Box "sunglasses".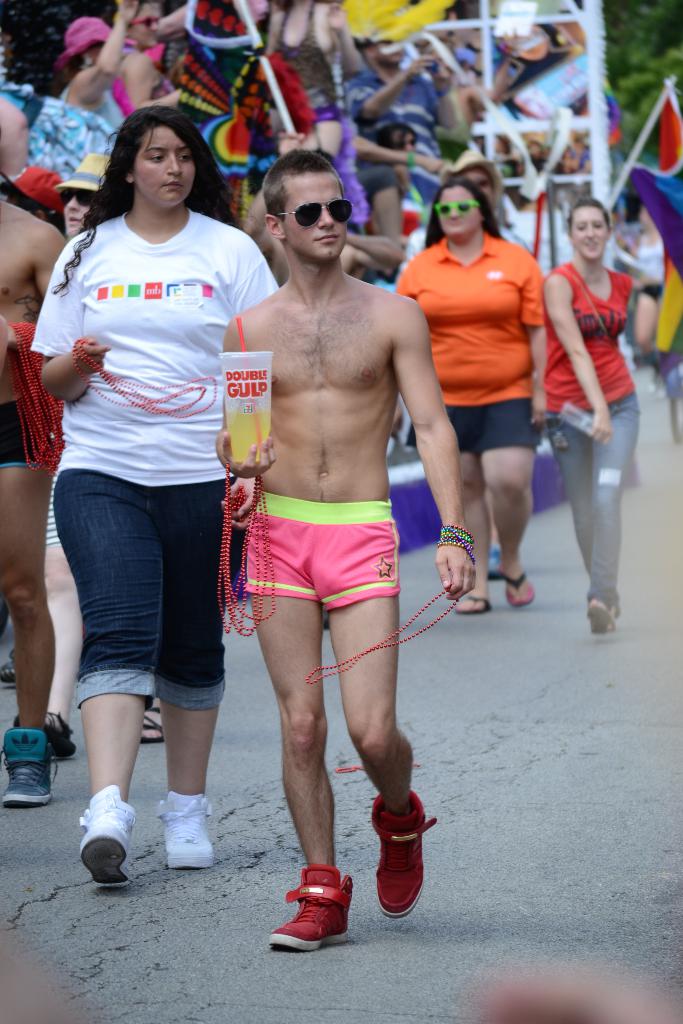
region(58, 188, 96, 205).
